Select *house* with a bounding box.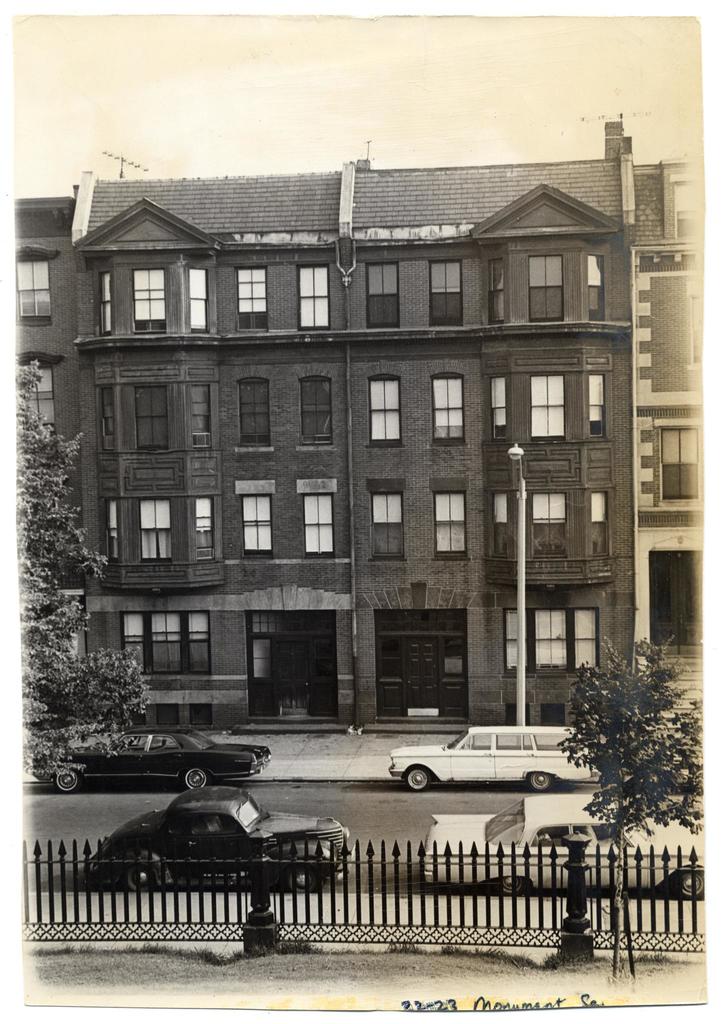
{"x1": 3, "y1": 188, "x2": 87, "y2": 687}.
